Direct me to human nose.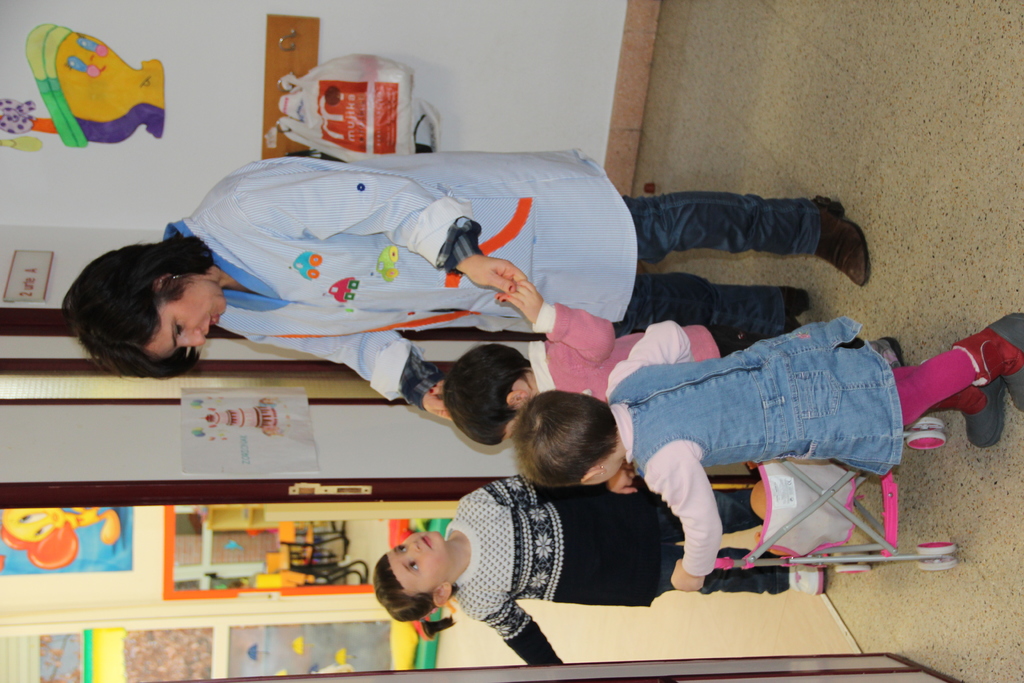
Direction: box(405, 541, 419, 550).
